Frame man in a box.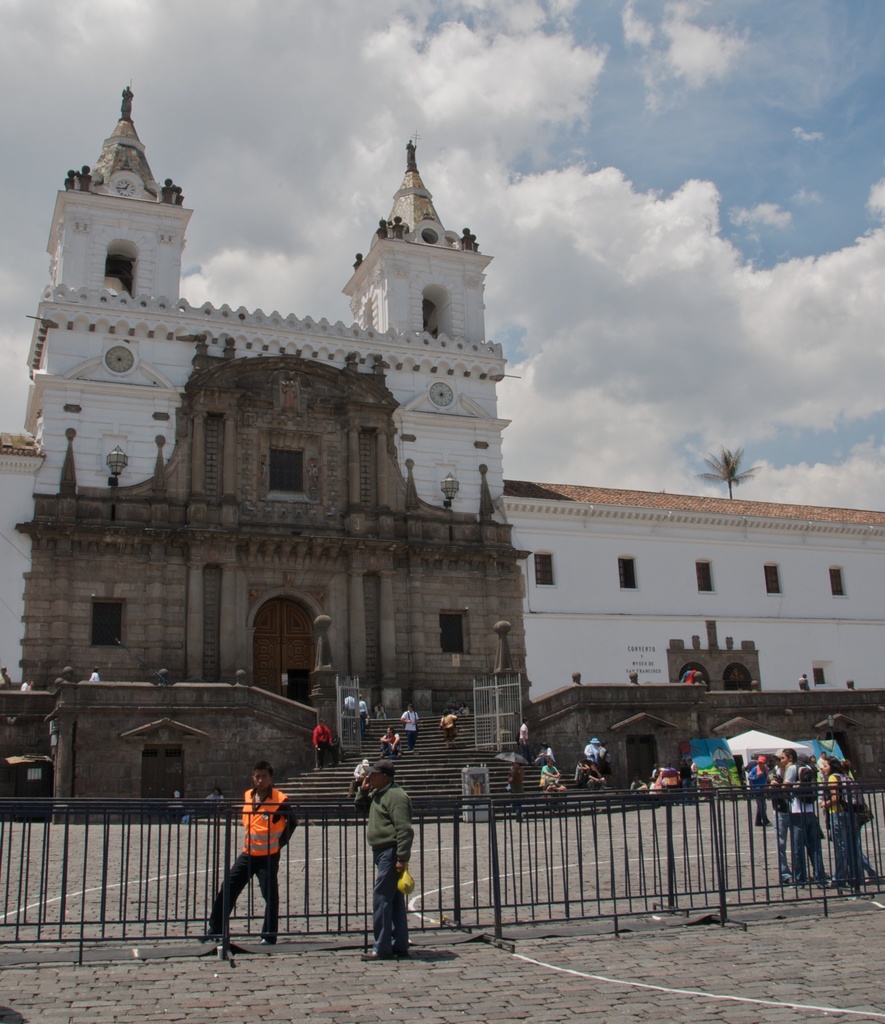
{"left": 514, "top": 758, "right": 523, "bottom": 815}.
